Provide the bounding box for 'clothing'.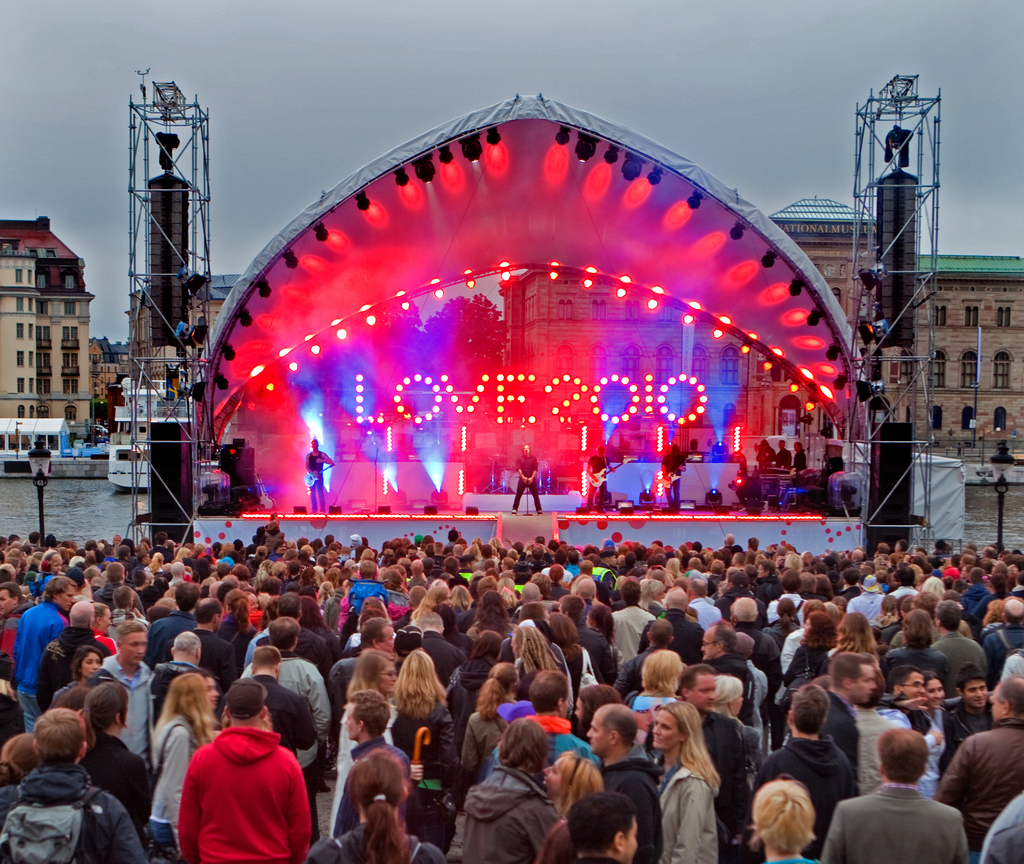
BBox(665, 763, 720, 863).
